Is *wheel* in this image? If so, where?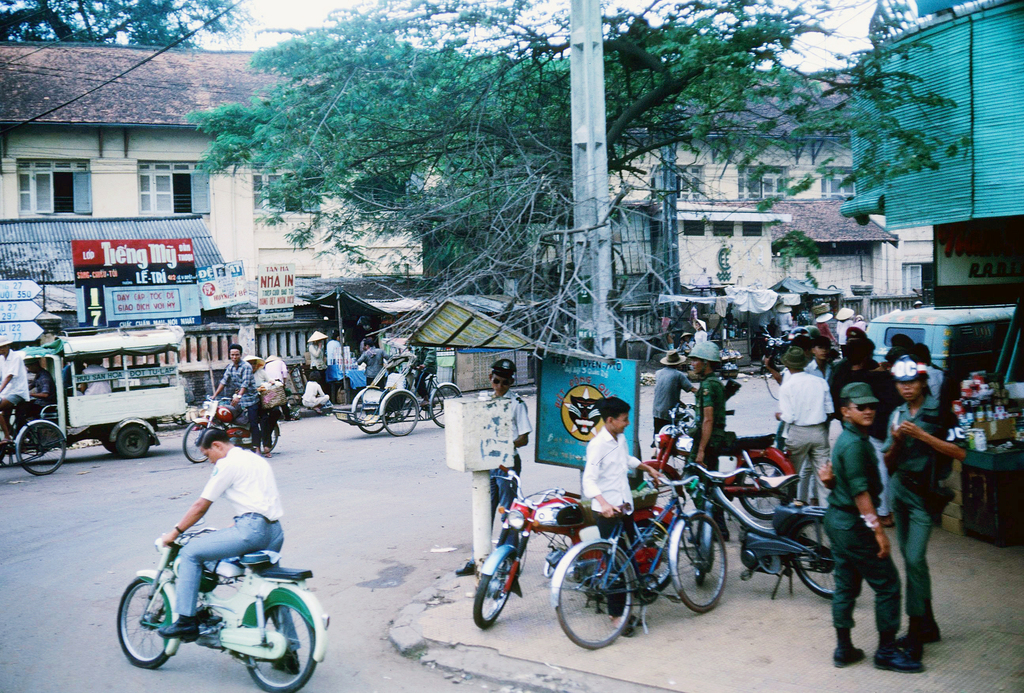
Yes, at bbox=(555, 541, 637, 647).
